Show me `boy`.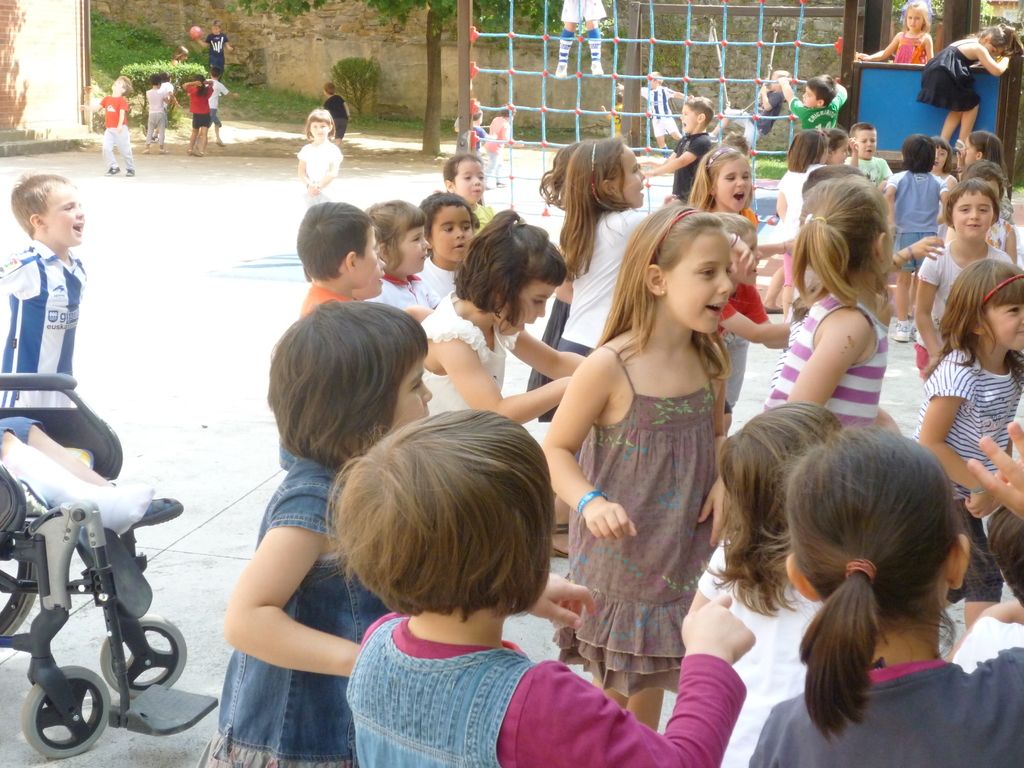
`boy` is here: {"left": 846, "top": 124, "right": 894, "bottom": 190}.
